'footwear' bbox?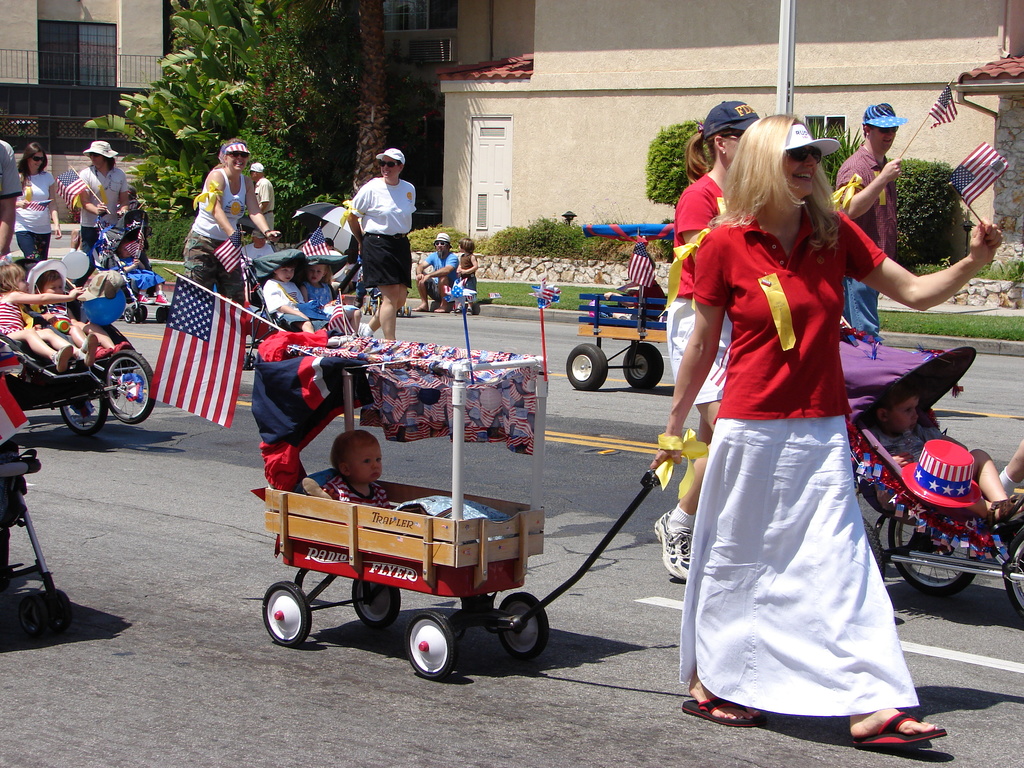
box(852, 709, 945, 749)
